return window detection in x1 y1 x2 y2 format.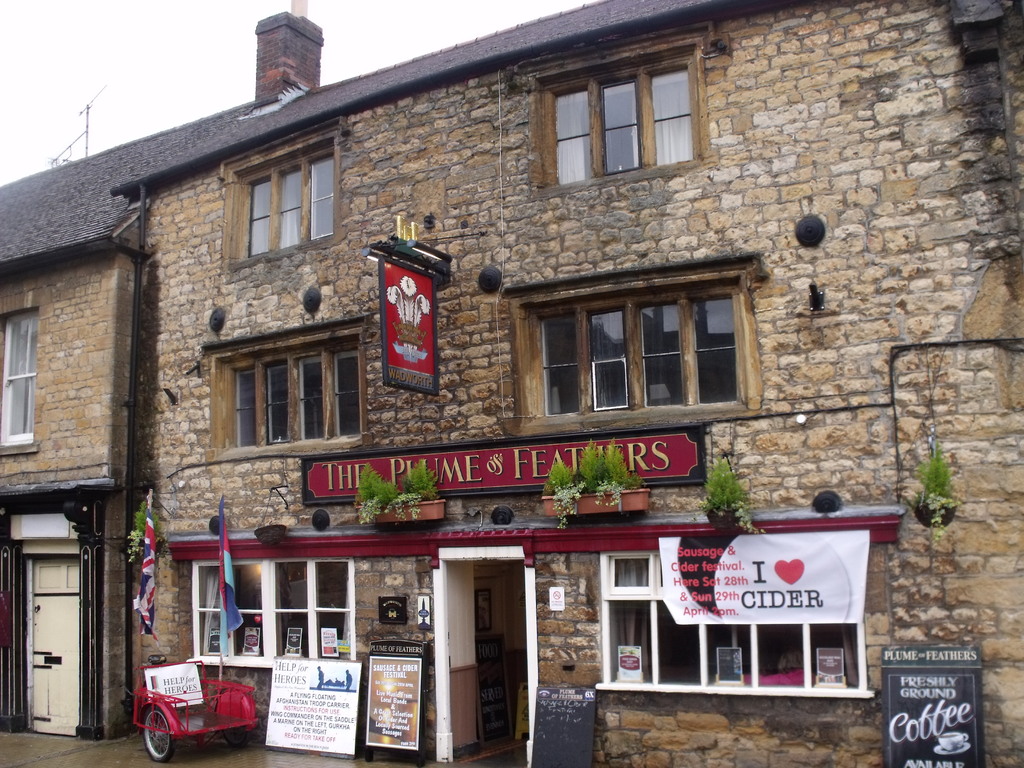
599 553 878 701.
